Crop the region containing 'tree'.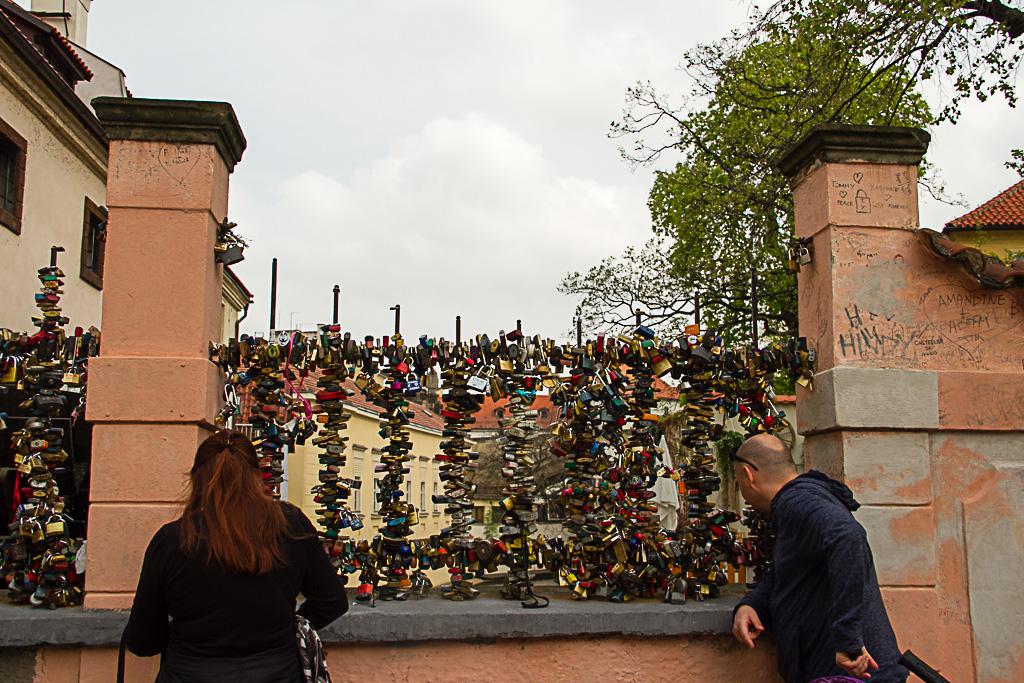
Crop region: [689,0,1023,176].
